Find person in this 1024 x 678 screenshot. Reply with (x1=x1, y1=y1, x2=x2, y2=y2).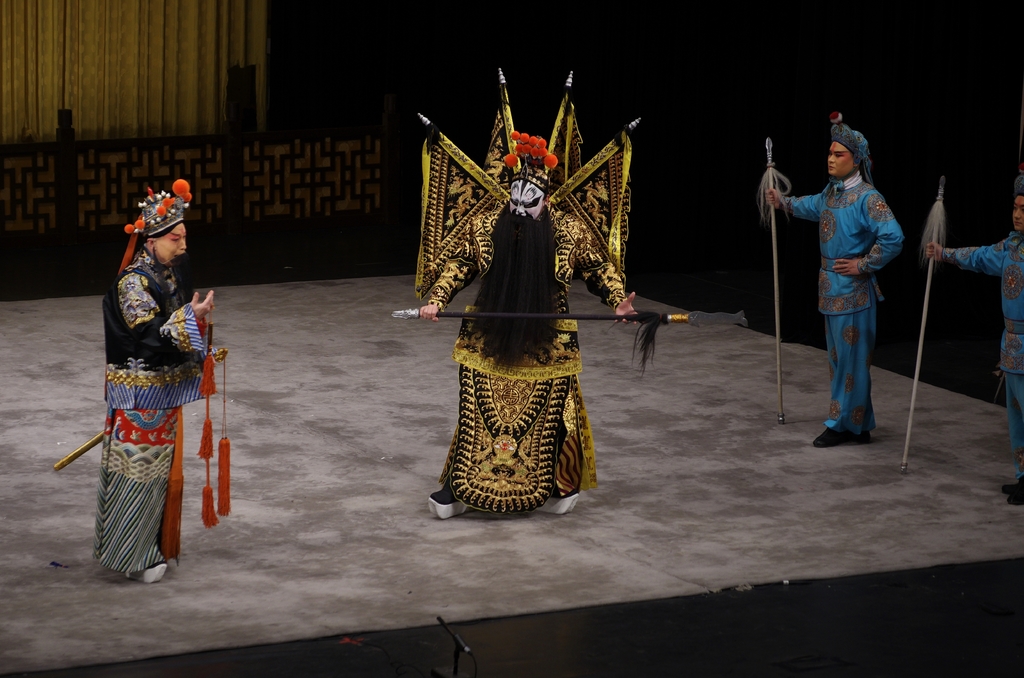
(x1=417, y1=130, x2=639, y2=518).
